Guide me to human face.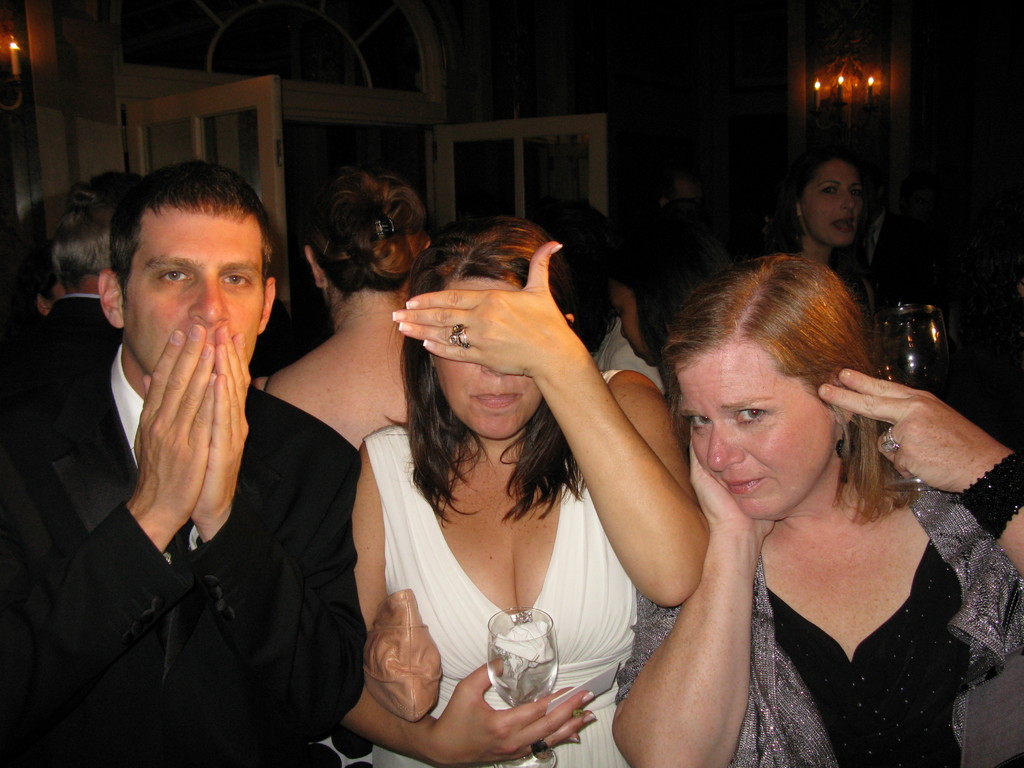
Guidance: (606,282,655,365).
